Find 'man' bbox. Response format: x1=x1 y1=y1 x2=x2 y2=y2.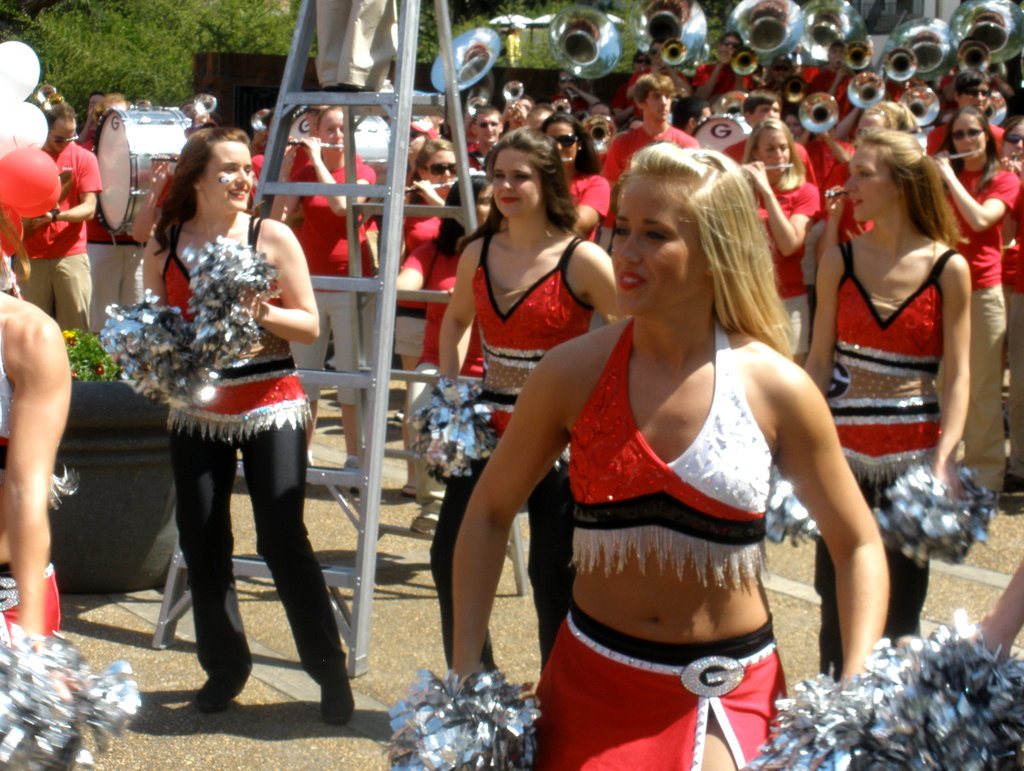
x1=719 y1=90 x2=818 y2=186.
